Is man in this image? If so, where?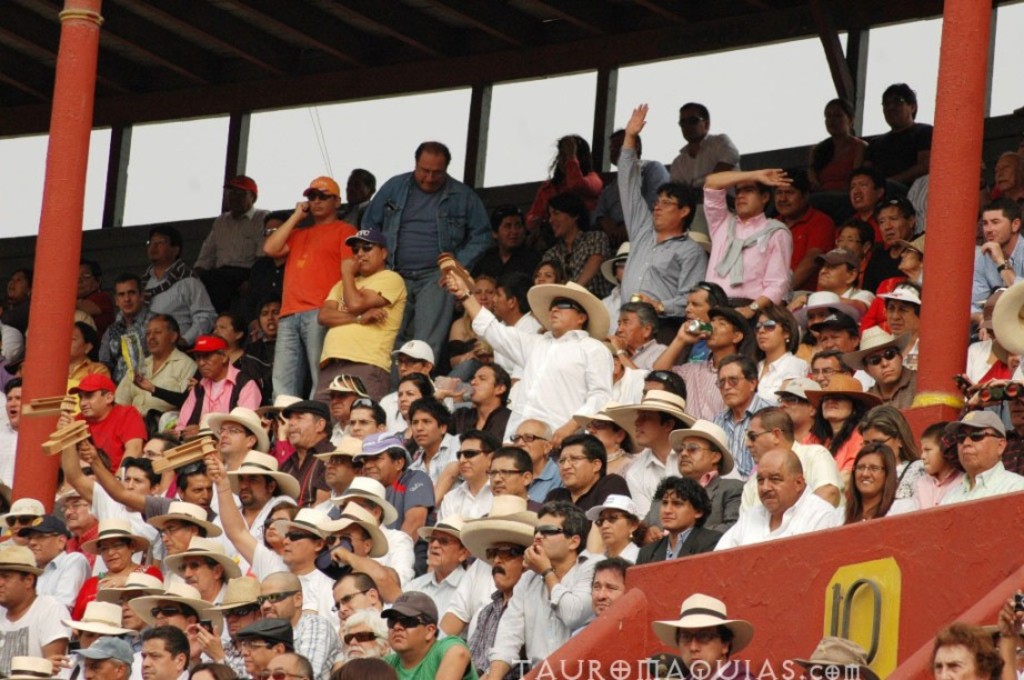
Yes, at <bbox>360, 142, 493, 314</bbox>.
